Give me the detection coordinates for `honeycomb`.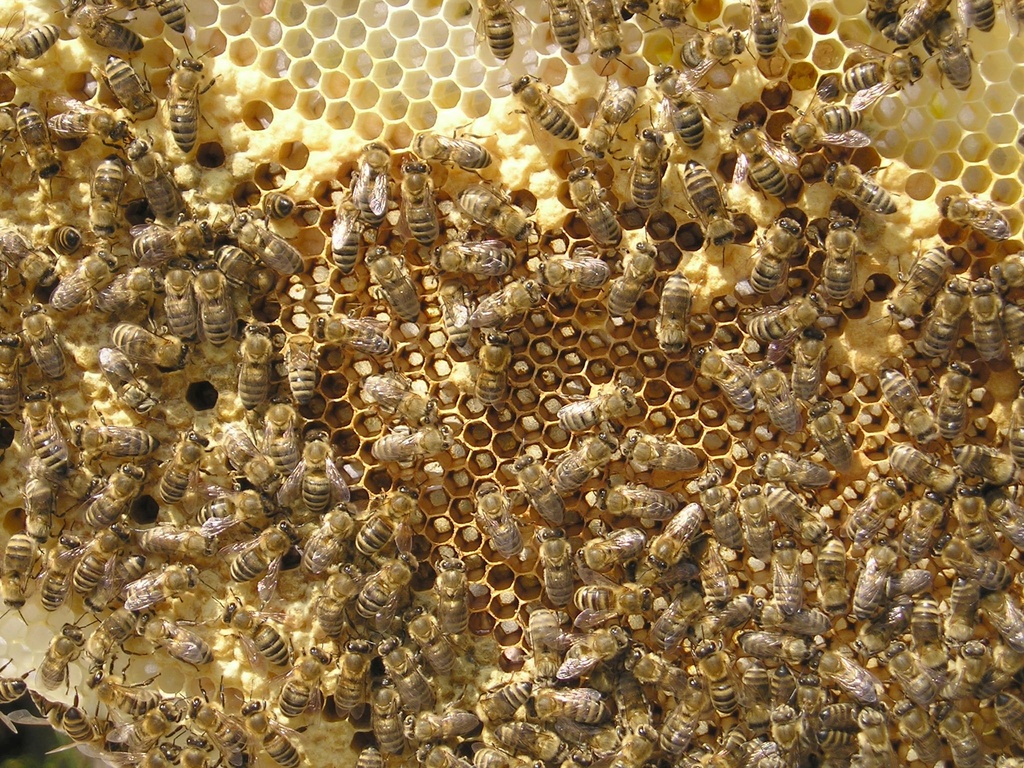
select_region(0, 0, 1022, 767).
